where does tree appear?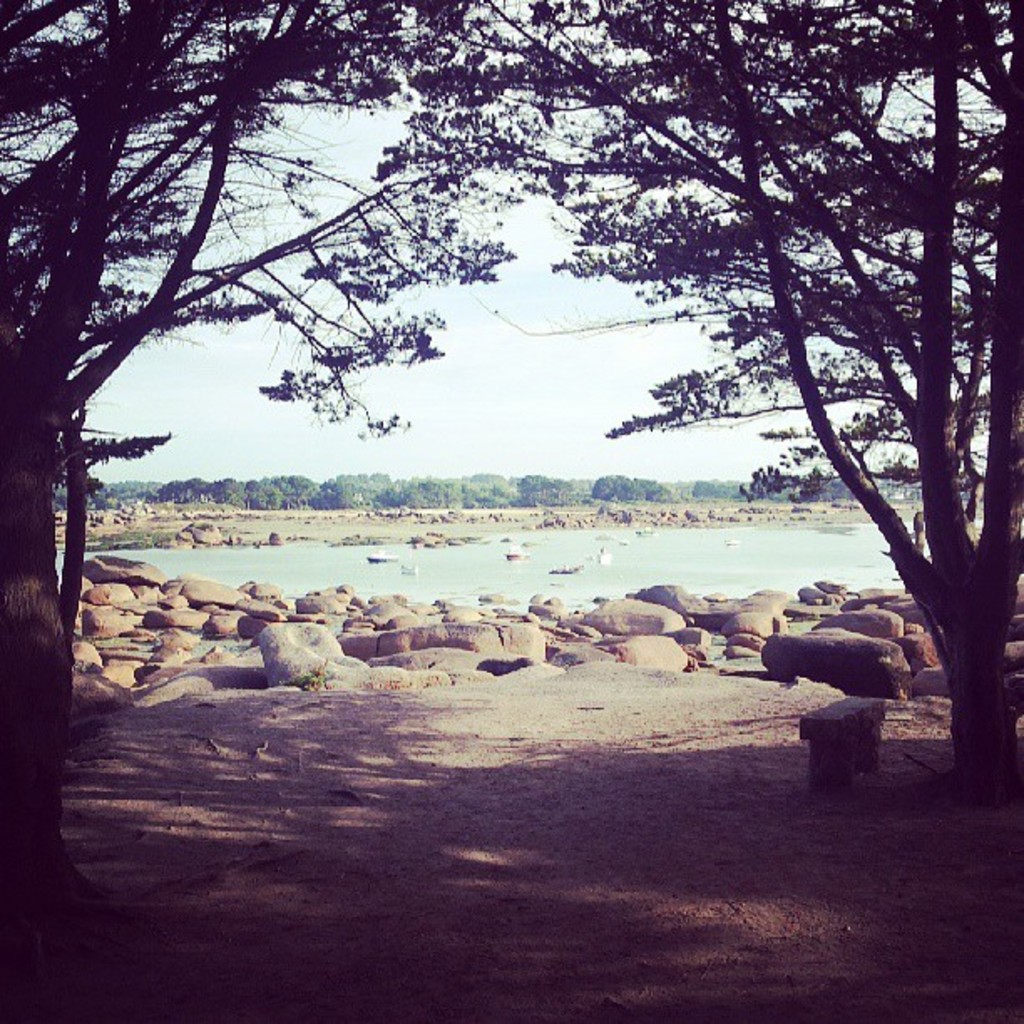
Appears at BBox(0, 0, 579, 929).
